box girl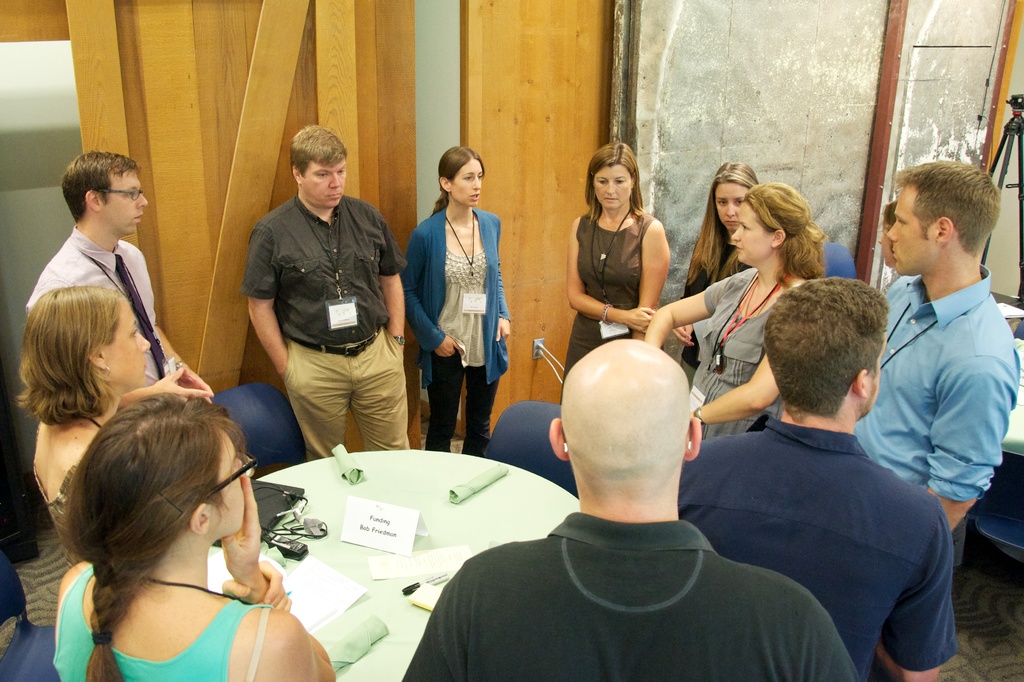
40 292 221 641
